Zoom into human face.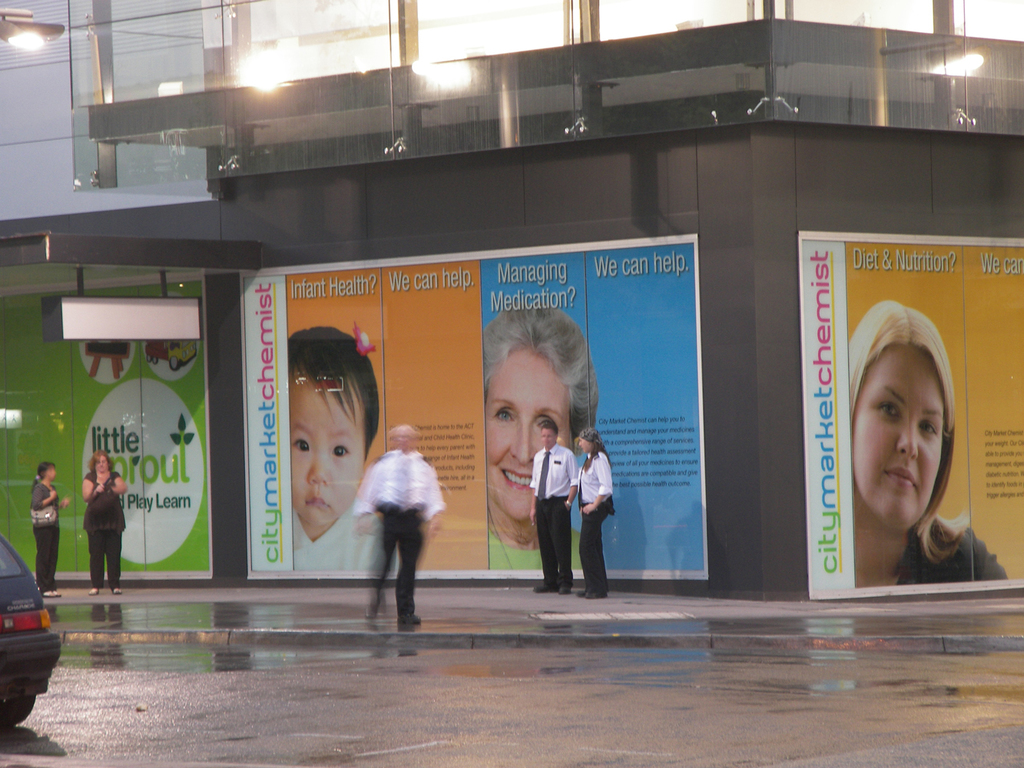
Zoom target: (x1=482, y1=350, x2=575, y2=519).
